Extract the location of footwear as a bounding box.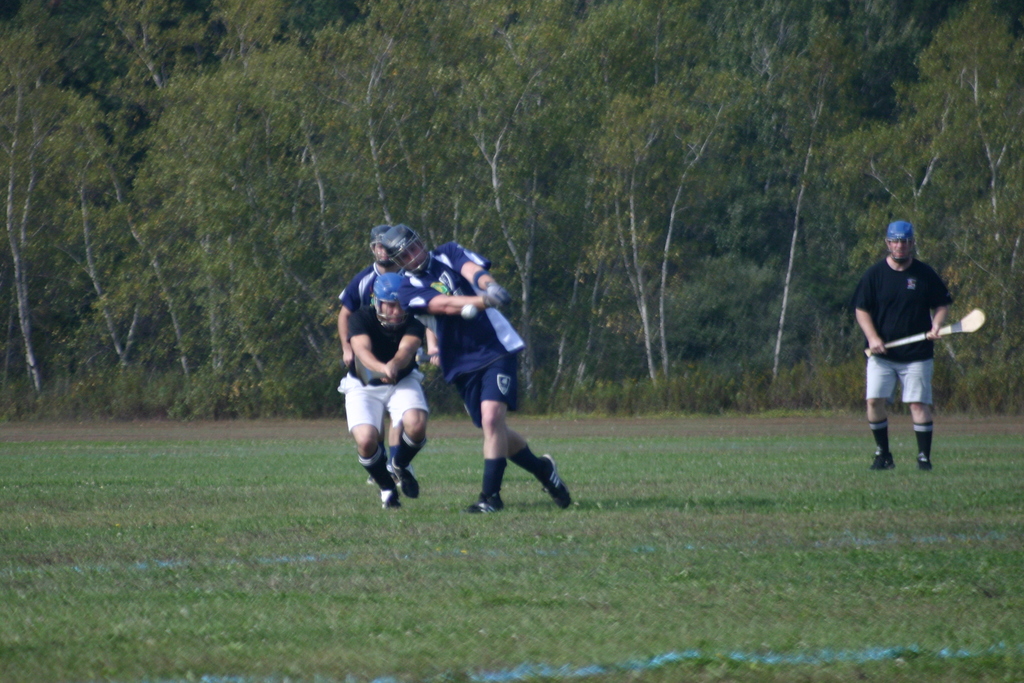
bbox(387, 461, 419, 493).
